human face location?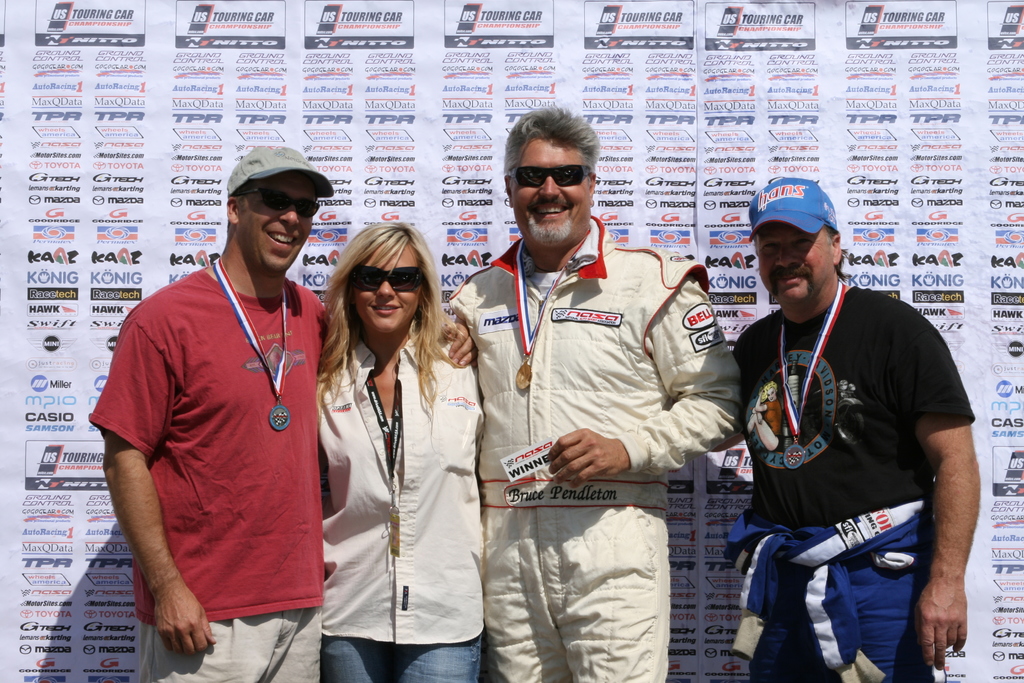
(x1=757, y1=224, x2=836, y2=299)
